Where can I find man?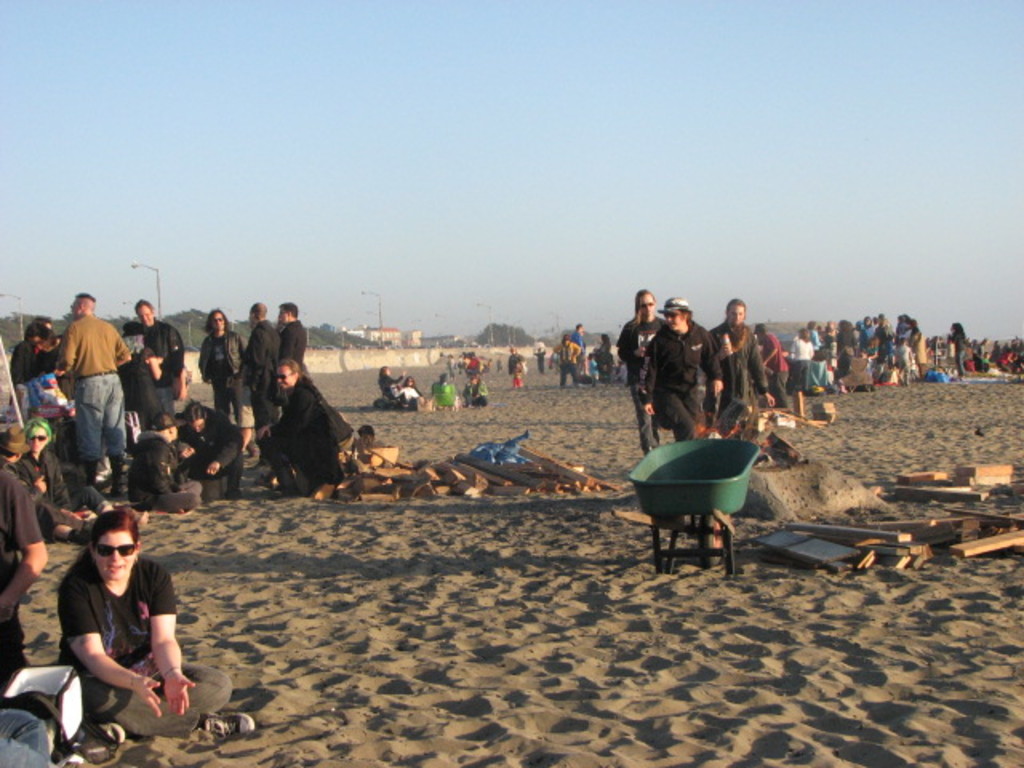
You can find it at pyautogui.locateOnScreen(131, 301, 187, 422).
